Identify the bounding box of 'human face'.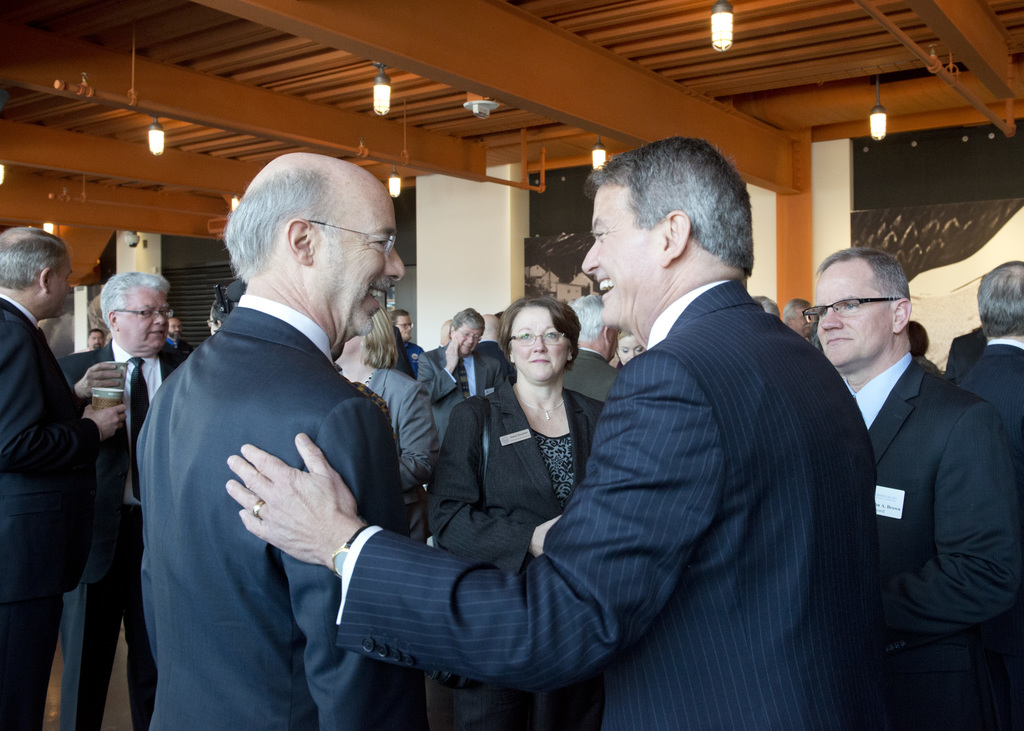
locate(510, 306, 570, 382).
